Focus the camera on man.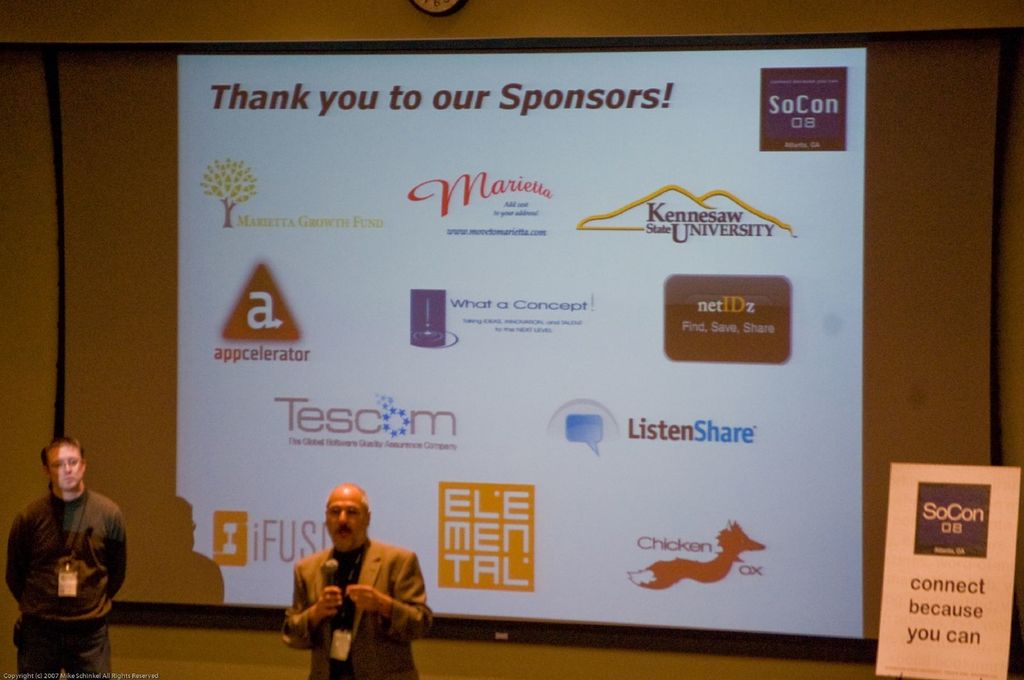
Focus region: rect(282, 485, 435, 679).
